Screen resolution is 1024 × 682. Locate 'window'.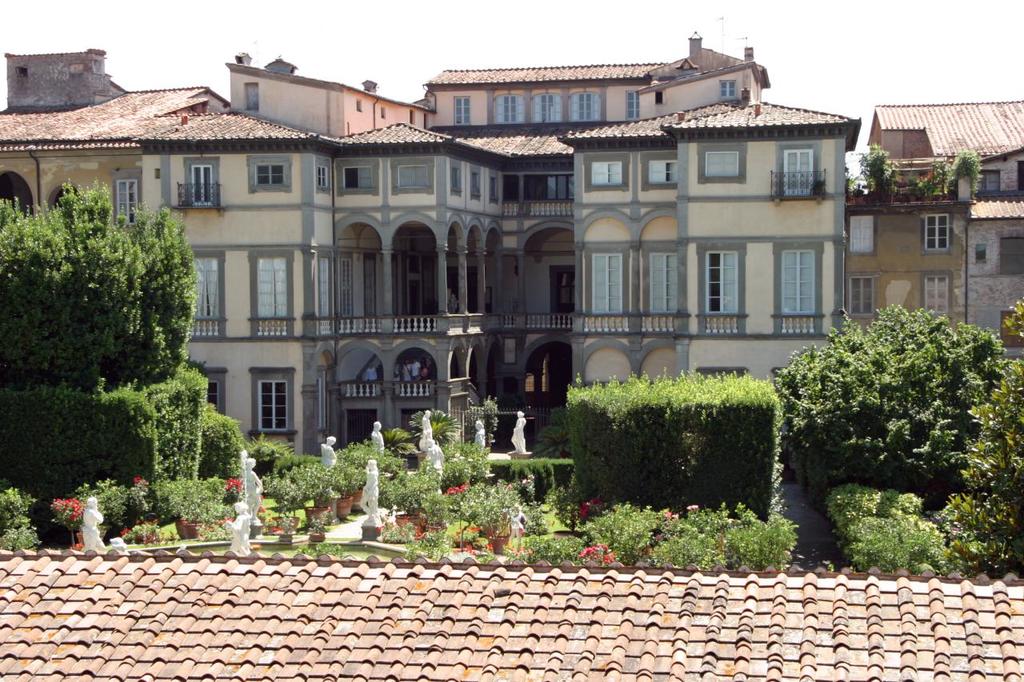
454/99/470/123.
